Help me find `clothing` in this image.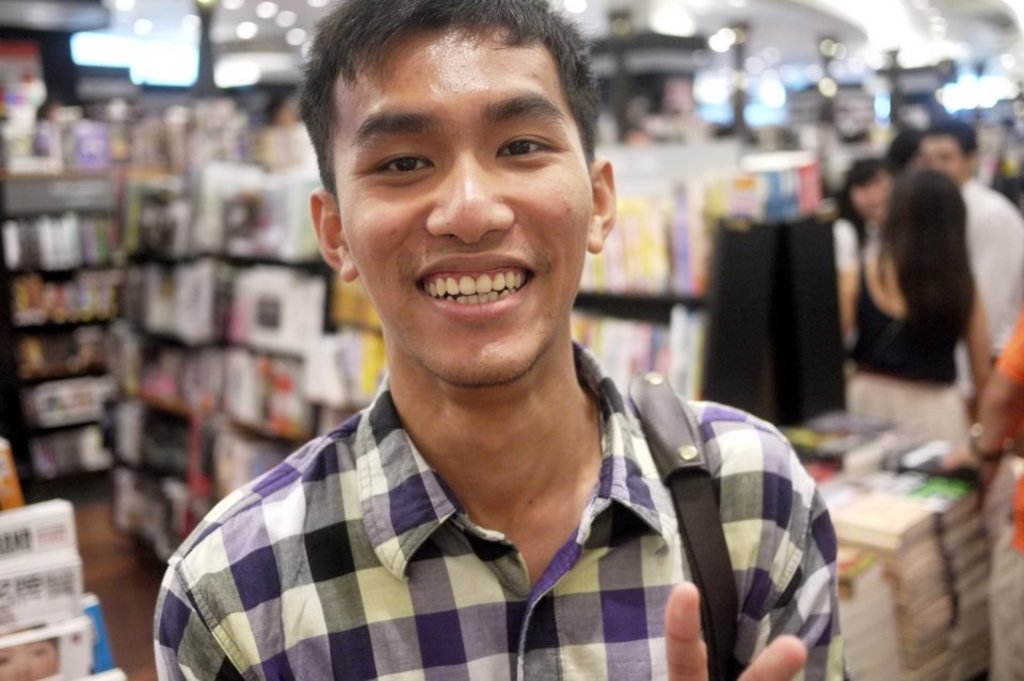
Found it: left=842, top=247, right=970, bottom=457.
